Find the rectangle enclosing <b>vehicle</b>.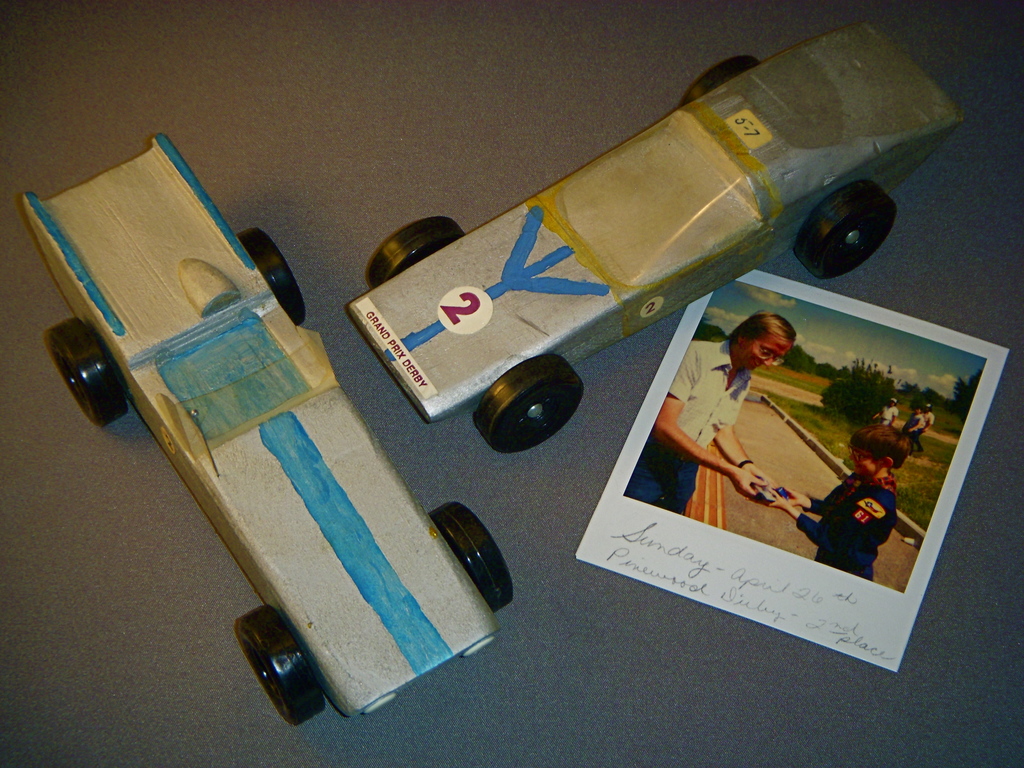
{"left": 337, "top": 13, "right": 965, "bottom": 454}.
